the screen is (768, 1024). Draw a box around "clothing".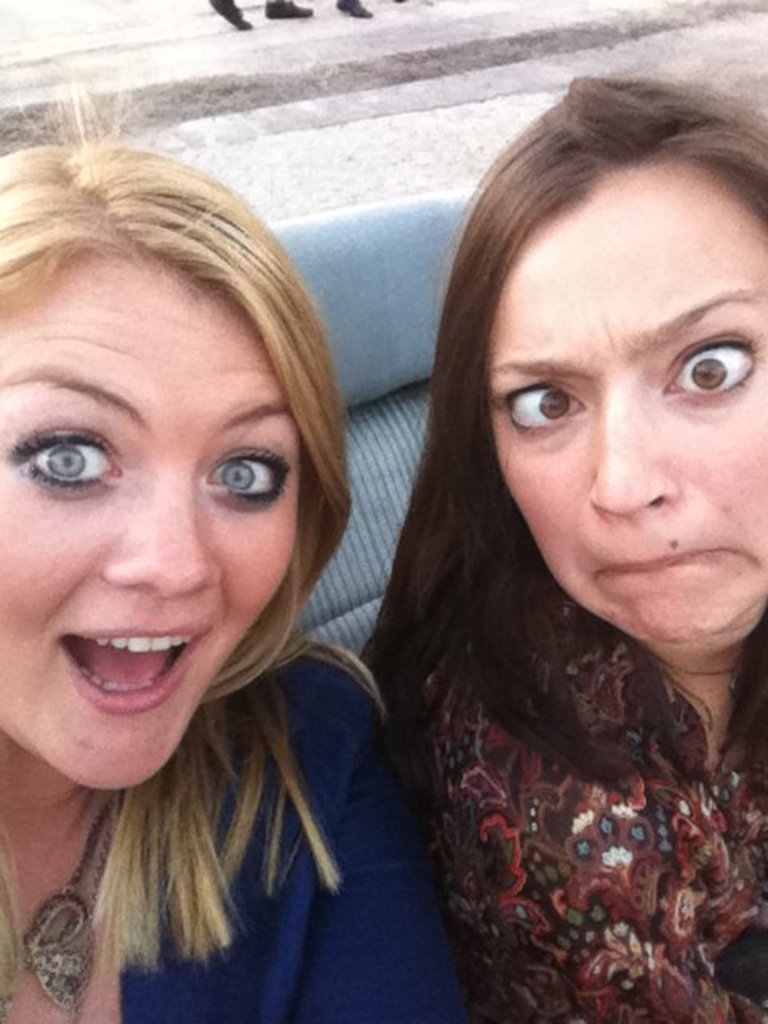
(410,581,758,1018).
